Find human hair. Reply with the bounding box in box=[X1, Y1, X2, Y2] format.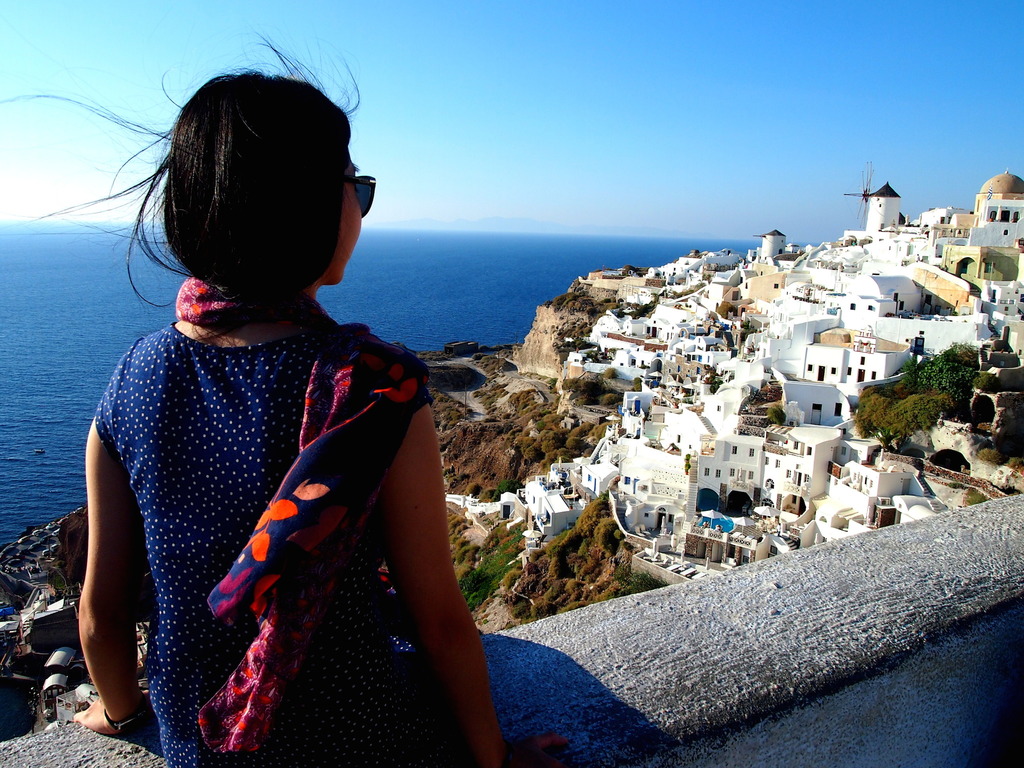
box=[0, 17, 364, 318].
